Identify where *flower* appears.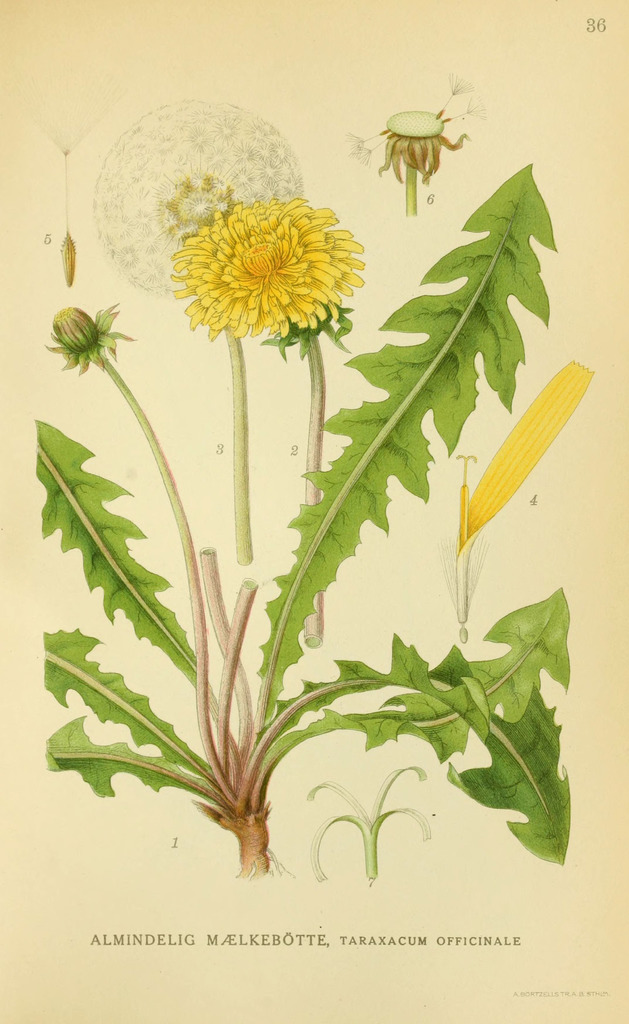
Appears at bbox=[45, 309, 126, 369].
